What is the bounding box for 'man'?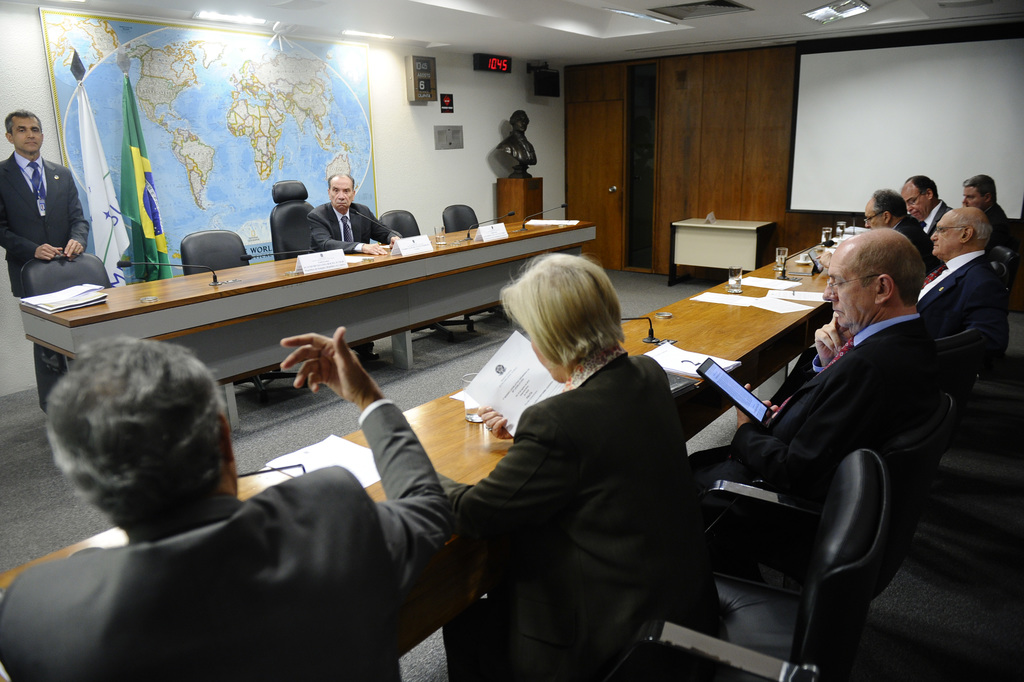
select_region(305, 173, 411, 363).
